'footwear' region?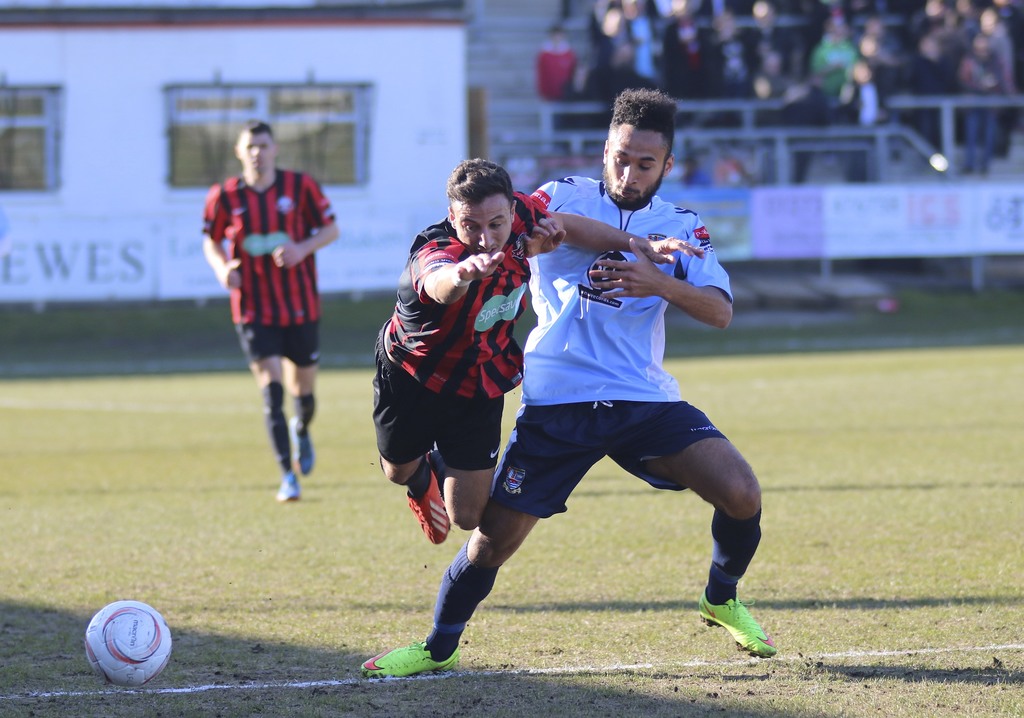
(289,416,315,471)
